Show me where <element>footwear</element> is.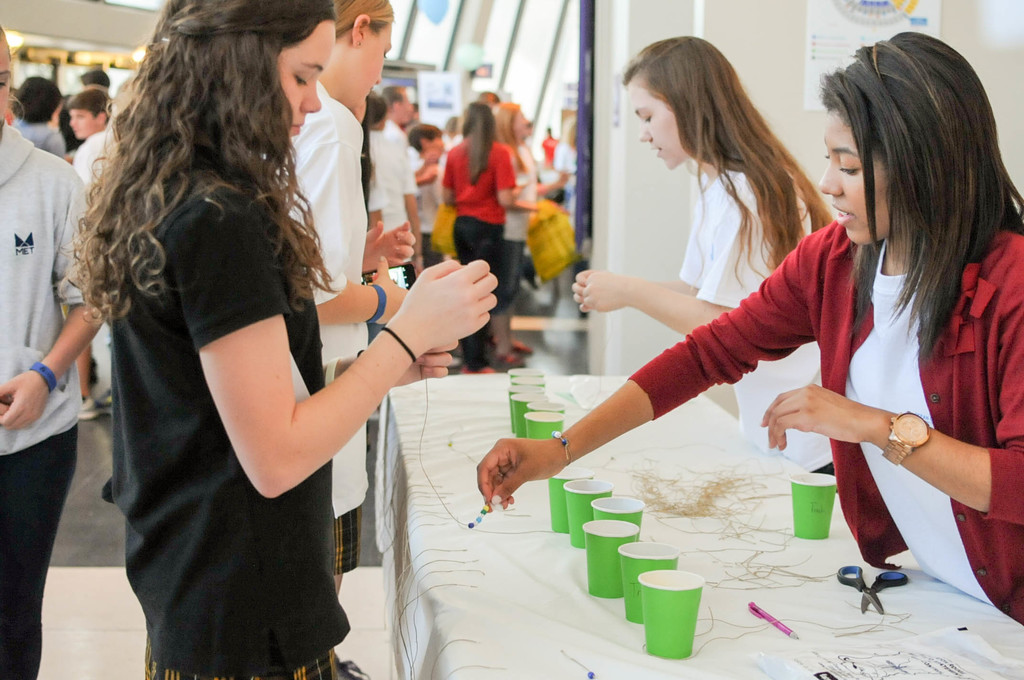
<element>footwear</element> is at detection(78, 399, 111, 420).
